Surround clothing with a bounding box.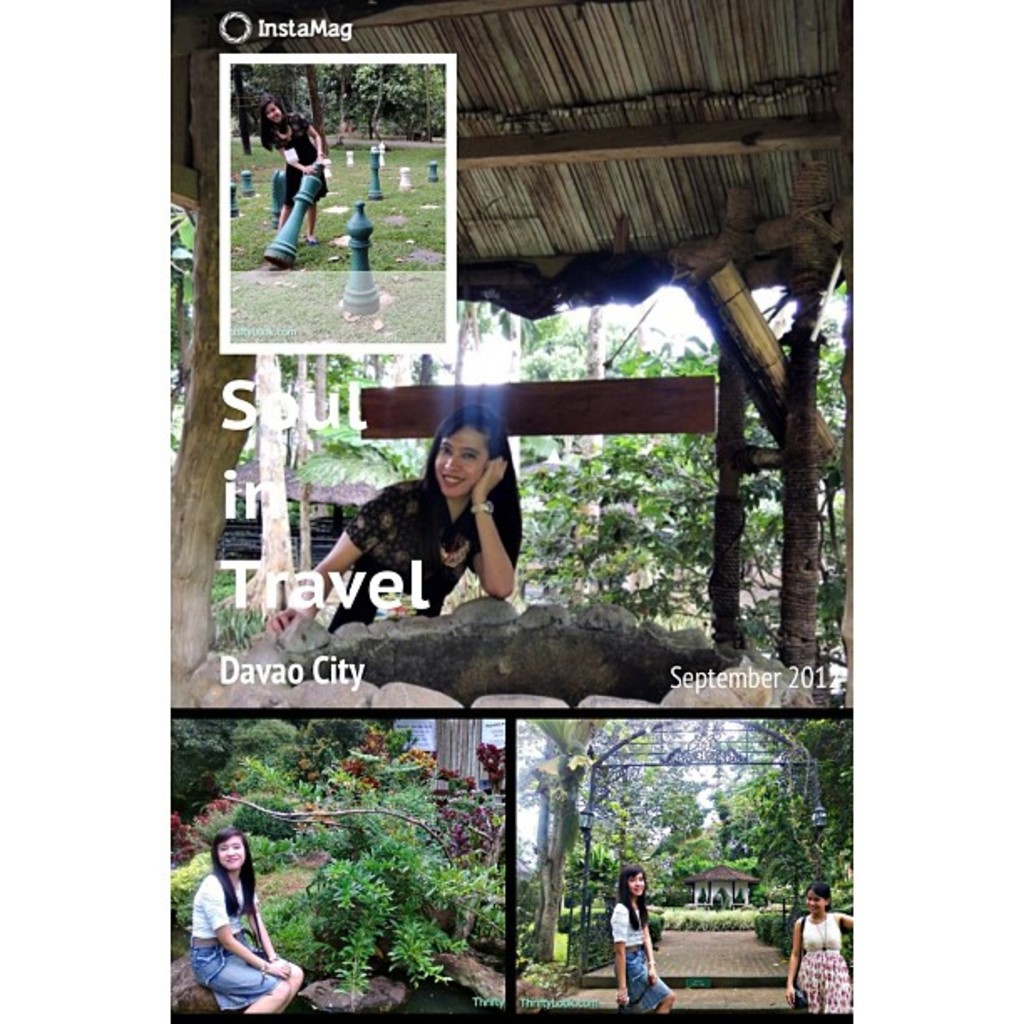
pyautogui.locateOnScreen(786, 910, 855, 1022).
